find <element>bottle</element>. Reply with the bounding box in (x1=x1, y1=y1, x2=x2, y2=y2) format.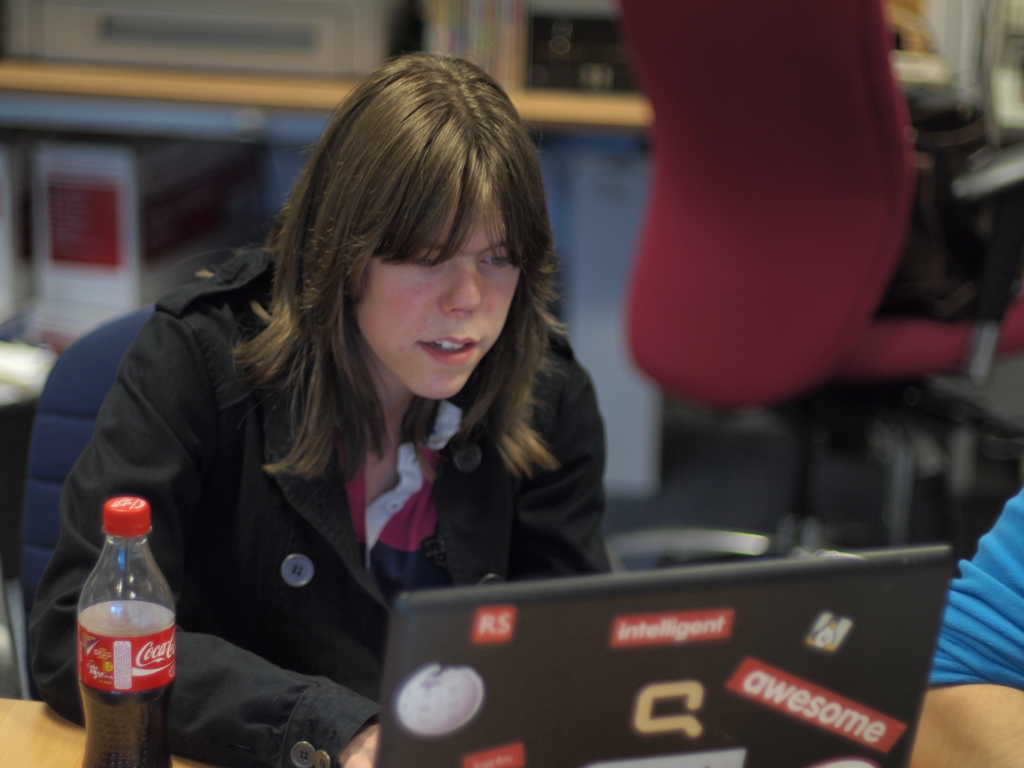
(x1=65, y1=500, x2=180, y2=742).
